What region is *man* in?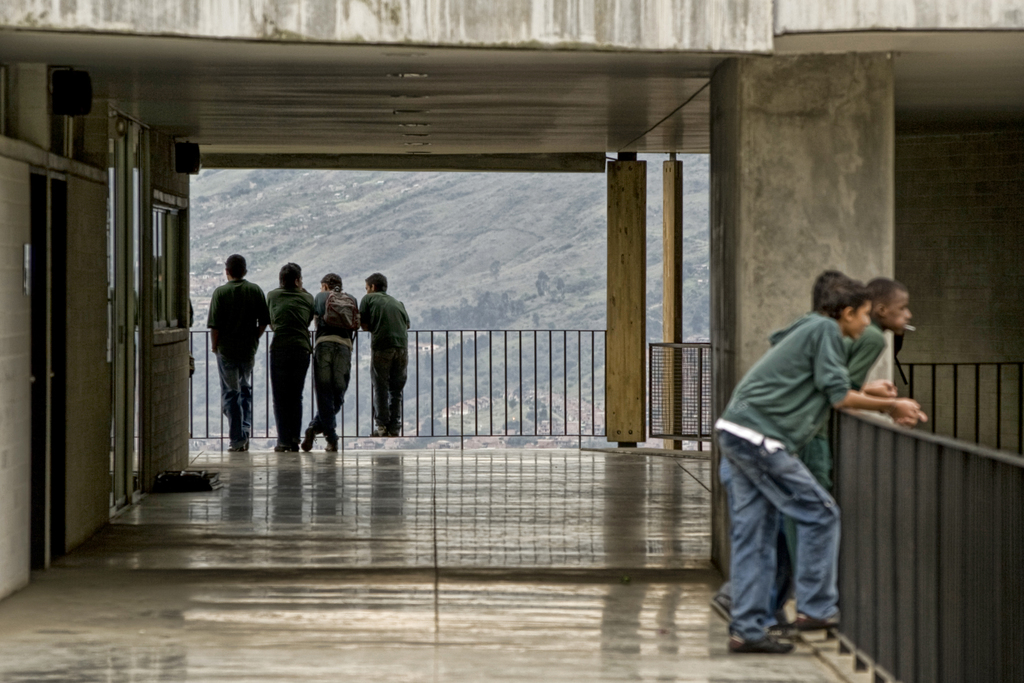
<region>360, 273, 413, 436</region>.
